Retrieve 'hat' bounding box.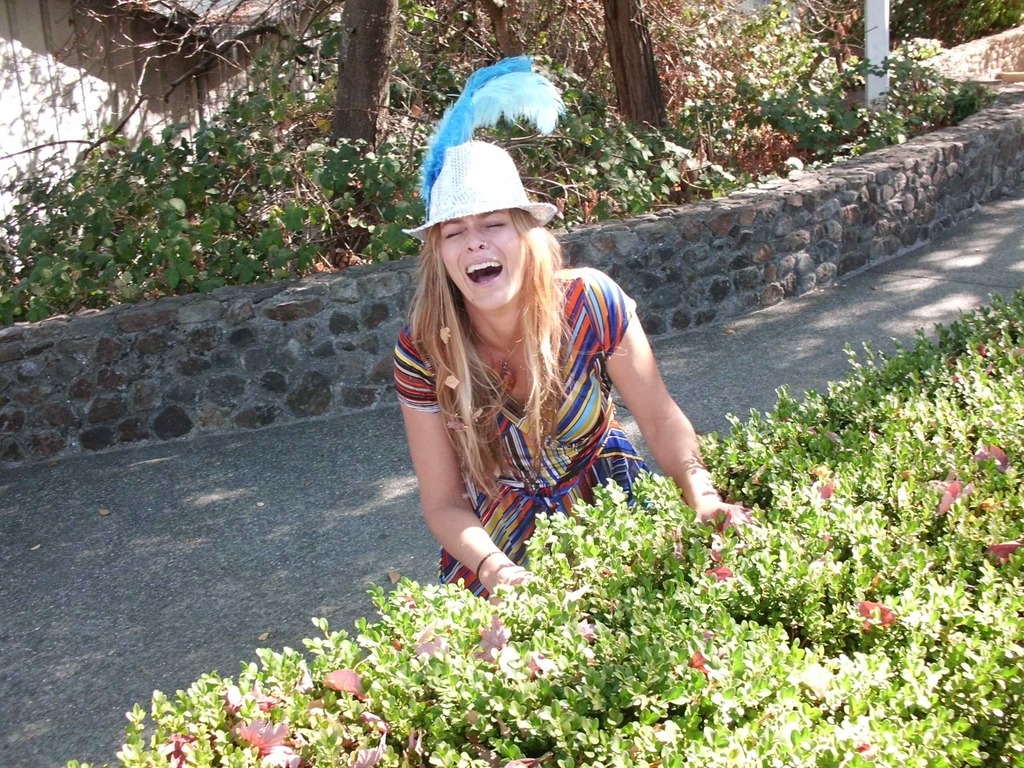
Bounding box: 399:139:556:242.
